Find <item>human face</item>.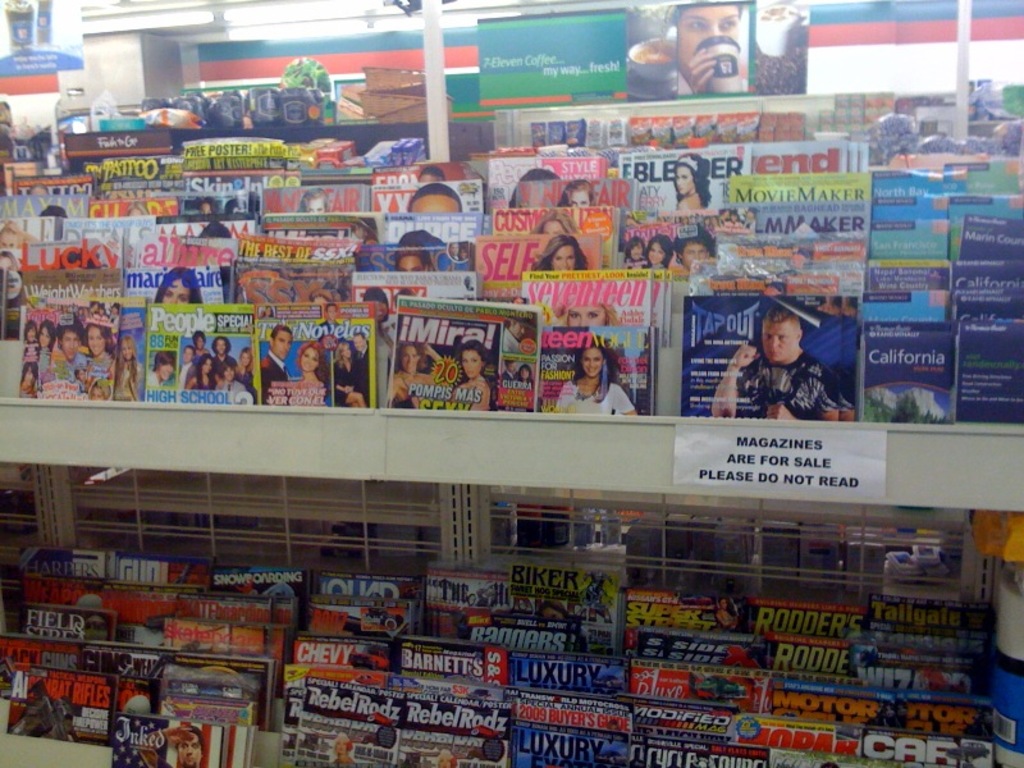
x1=26 y1=325 x2=33 y2=342.
